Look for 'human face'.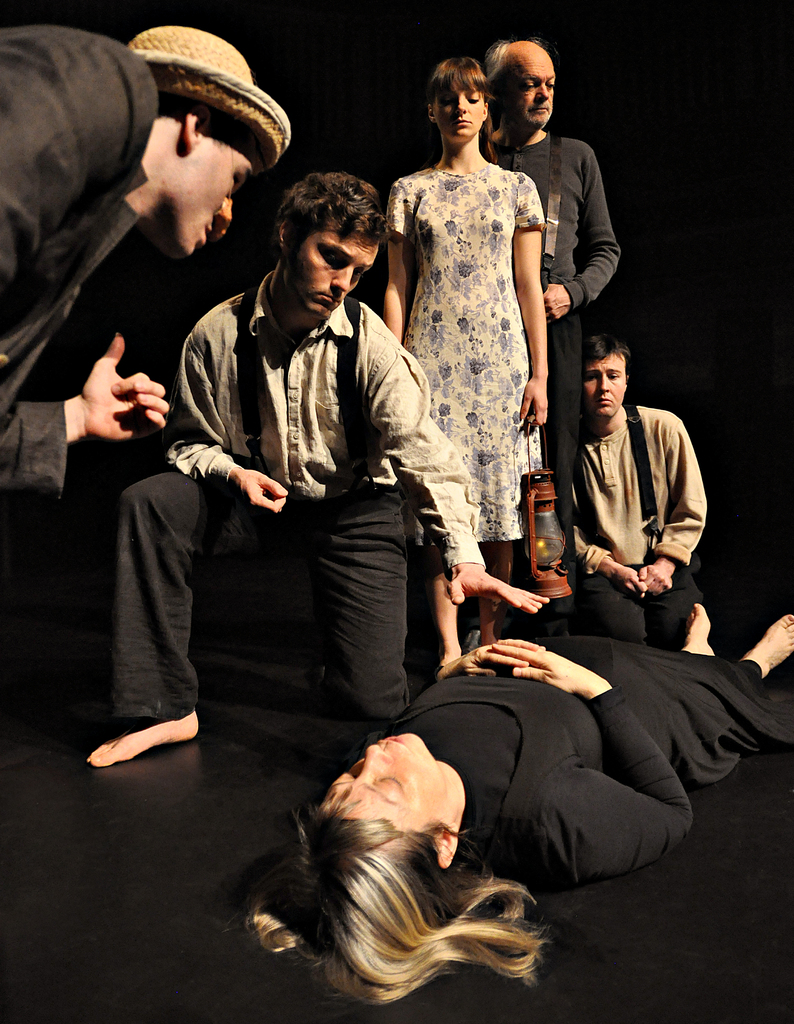
Found: [x1=319, y1=732, x2=445, y2=818].
